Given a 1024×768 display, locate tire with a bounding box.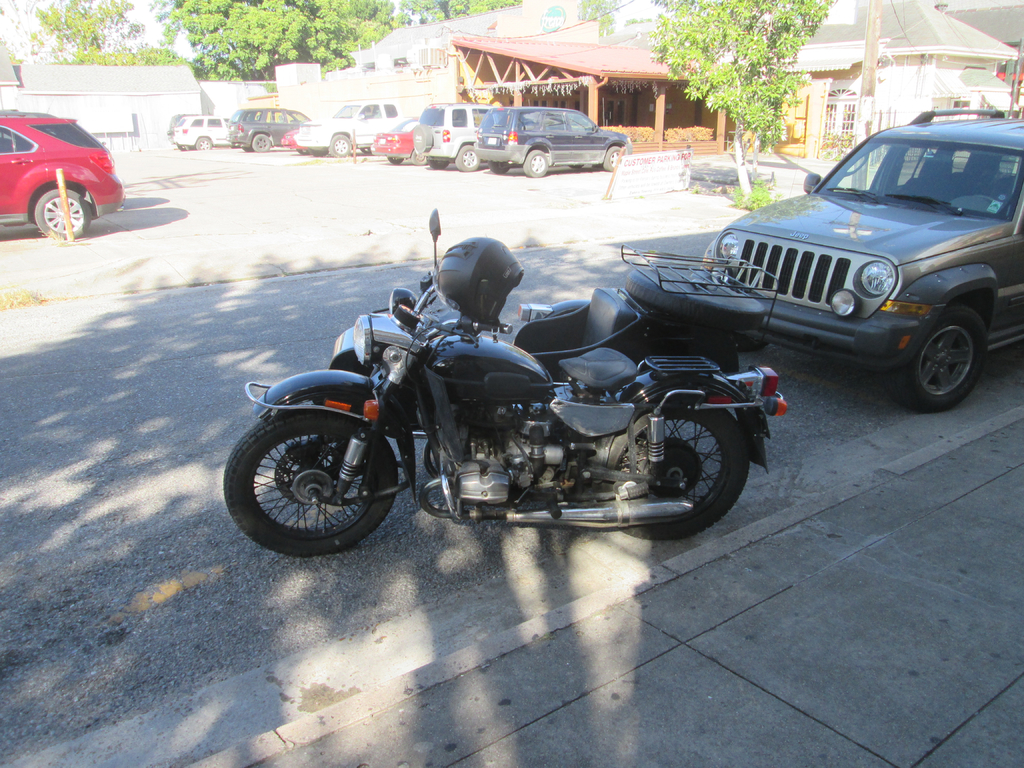
Located: pyautogui.locateOnScreen(449, 143, 480, 170).
